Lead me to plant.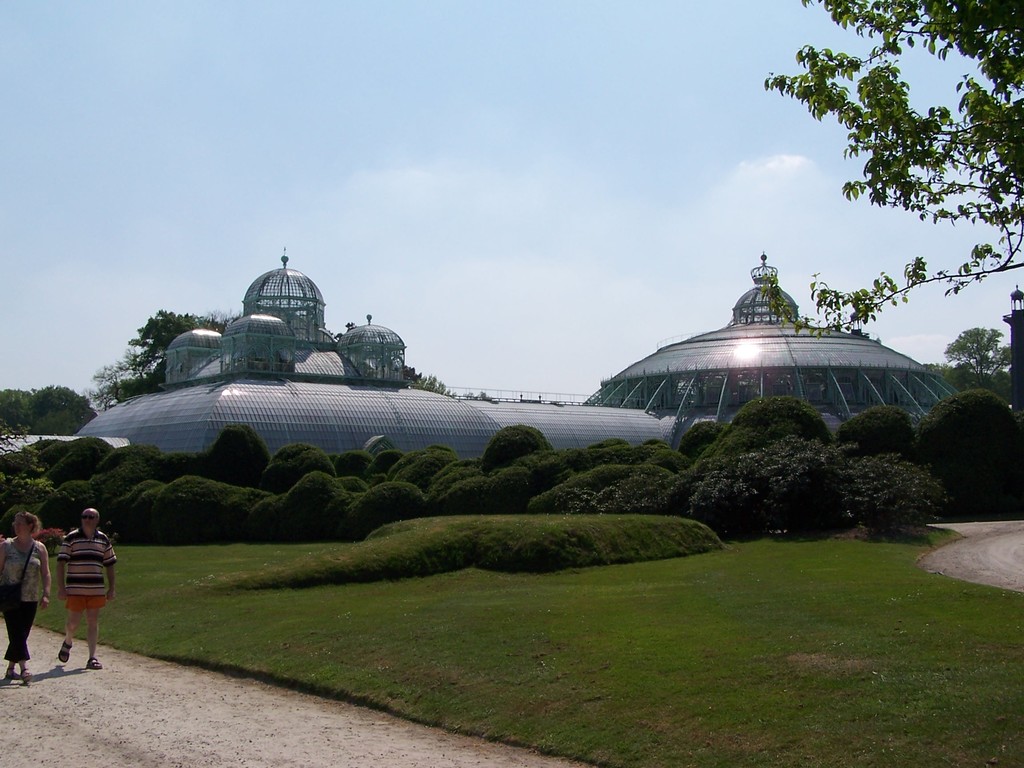
Lead to region(337, 458, 384, 496).
